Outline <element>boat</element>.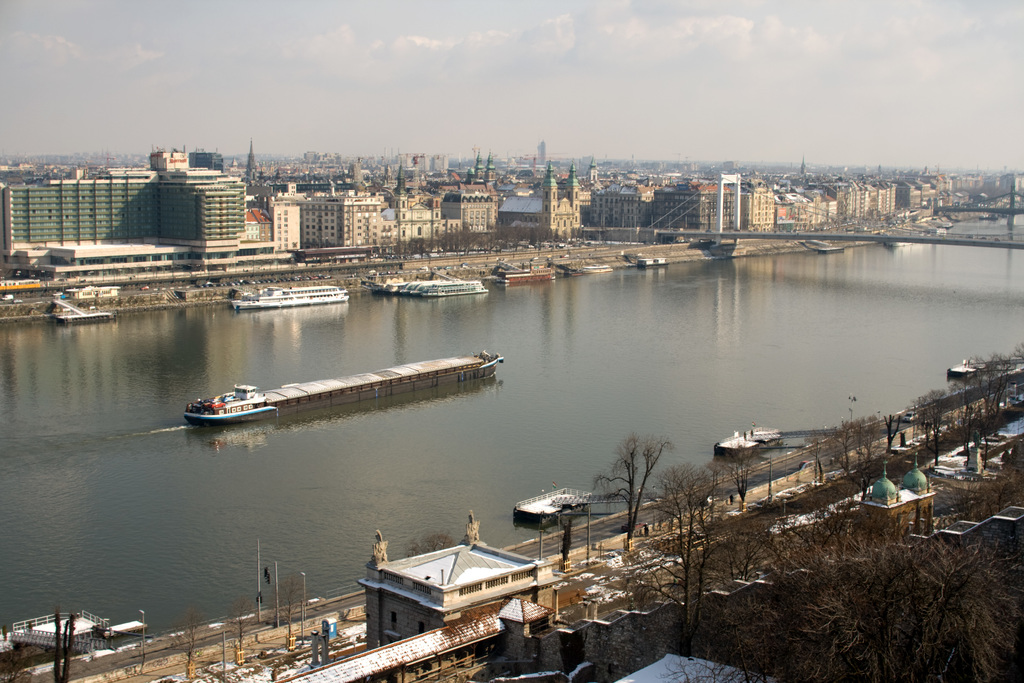
Outline: <bbox>714, 422, 779, 460</bbox>.
